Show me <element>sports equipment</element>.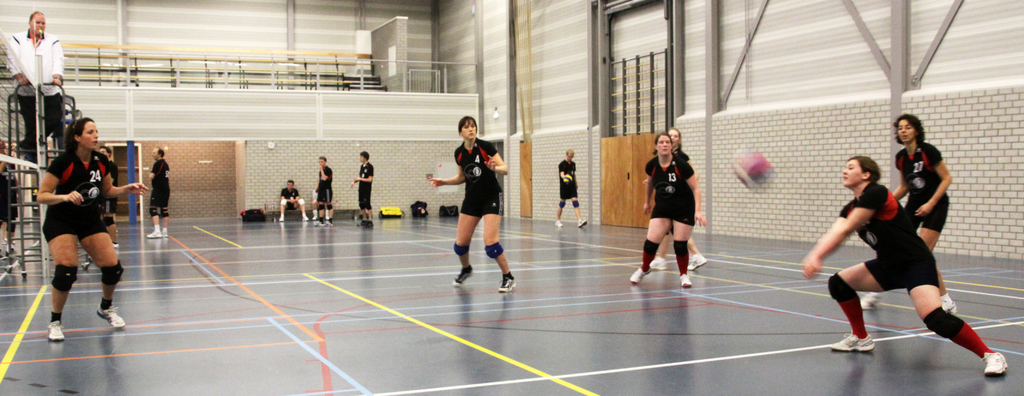
<element>sports equipment</element> is here: box(497, 276, 514, 292).
